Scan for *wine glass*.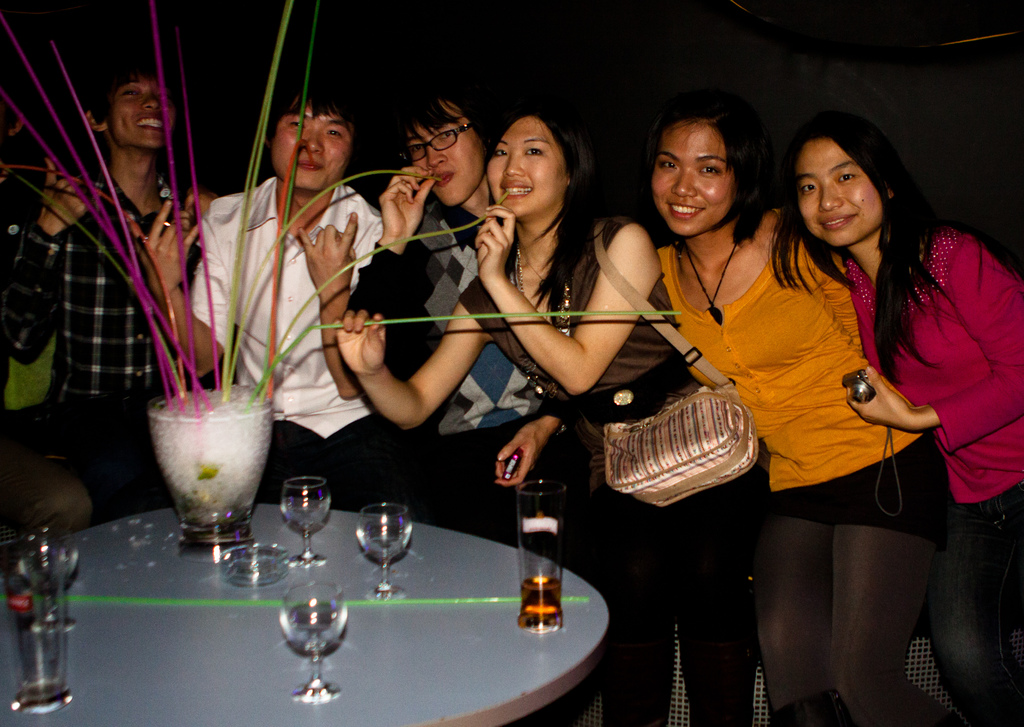
Scan result: 356, 503, 411, 603.
